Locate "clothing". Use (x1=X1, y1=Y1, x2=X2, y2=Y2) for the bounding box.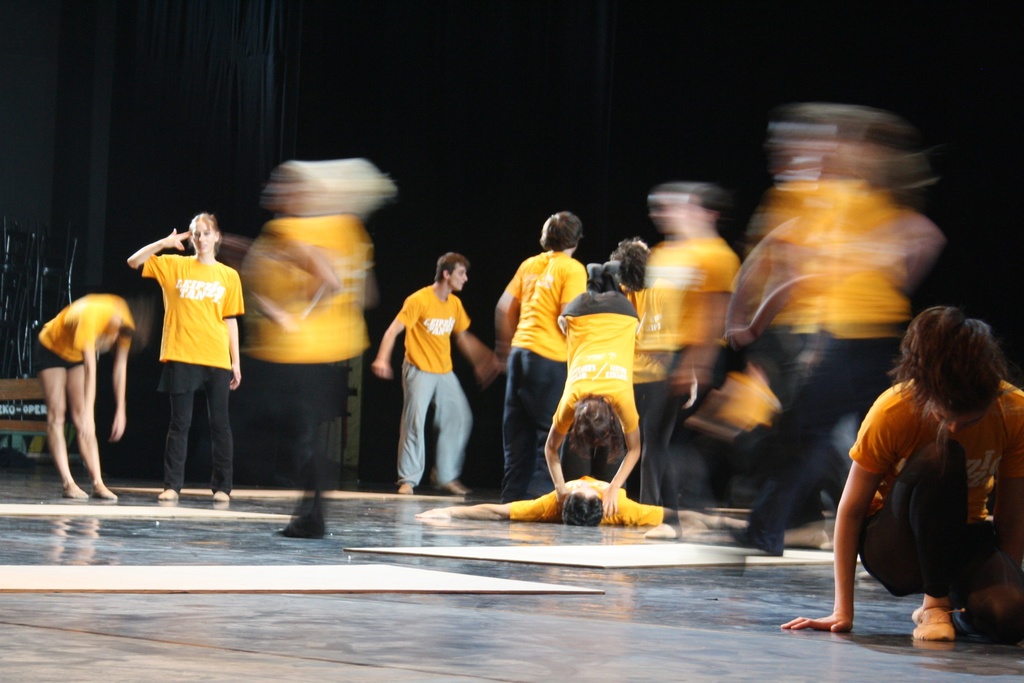
(x1=849, y1=378, x2=1023, y2=591).
